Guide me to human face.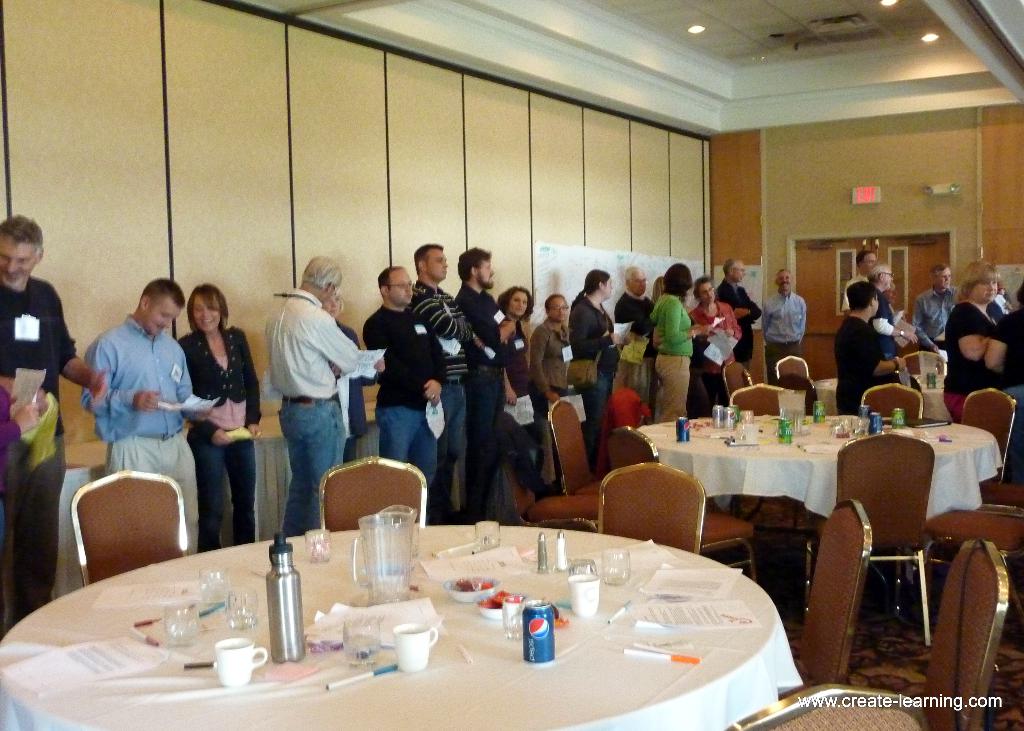
Guidance: <box>194,288,223,333</box>.
